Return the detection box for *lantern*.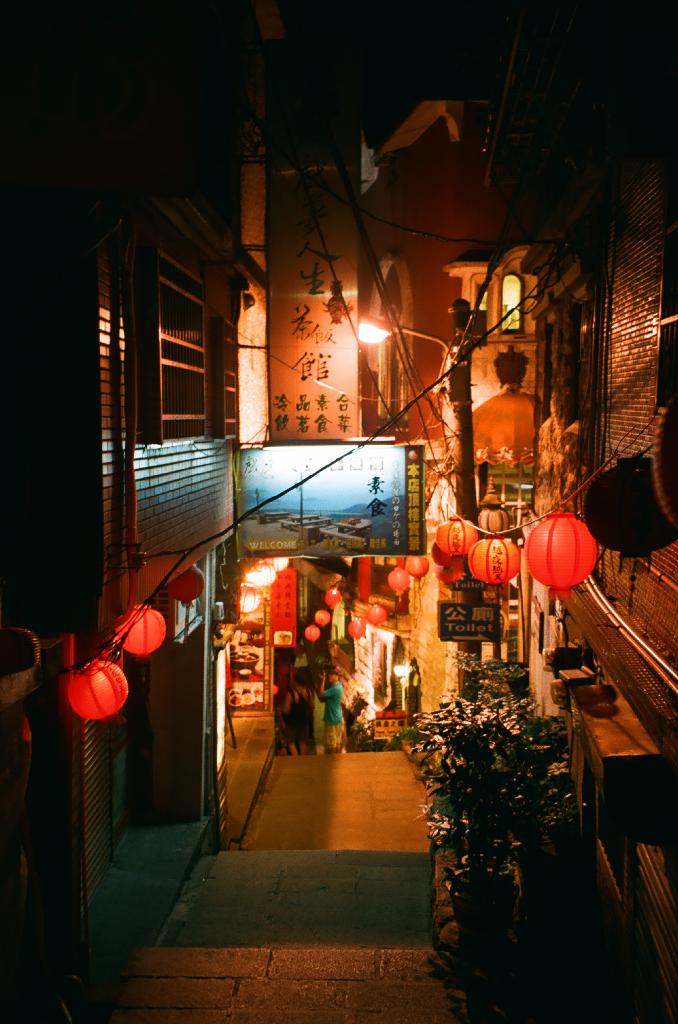
{"left": 306, "top": 624, "right": 320, "bottom": 641}.
